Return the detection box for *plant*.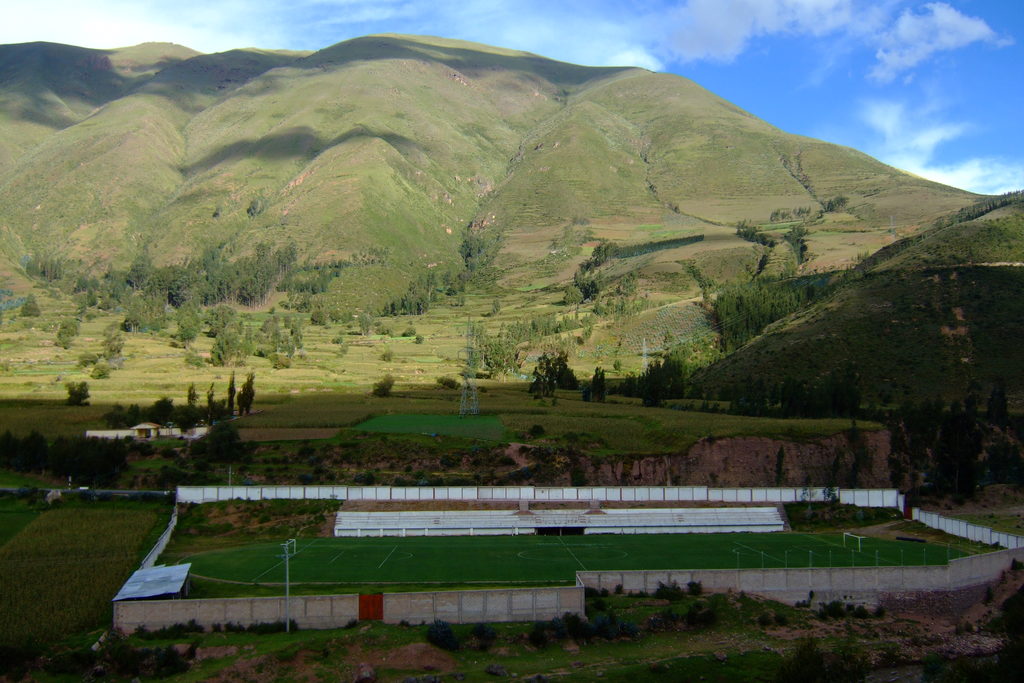
424, 617, 454, 650.
